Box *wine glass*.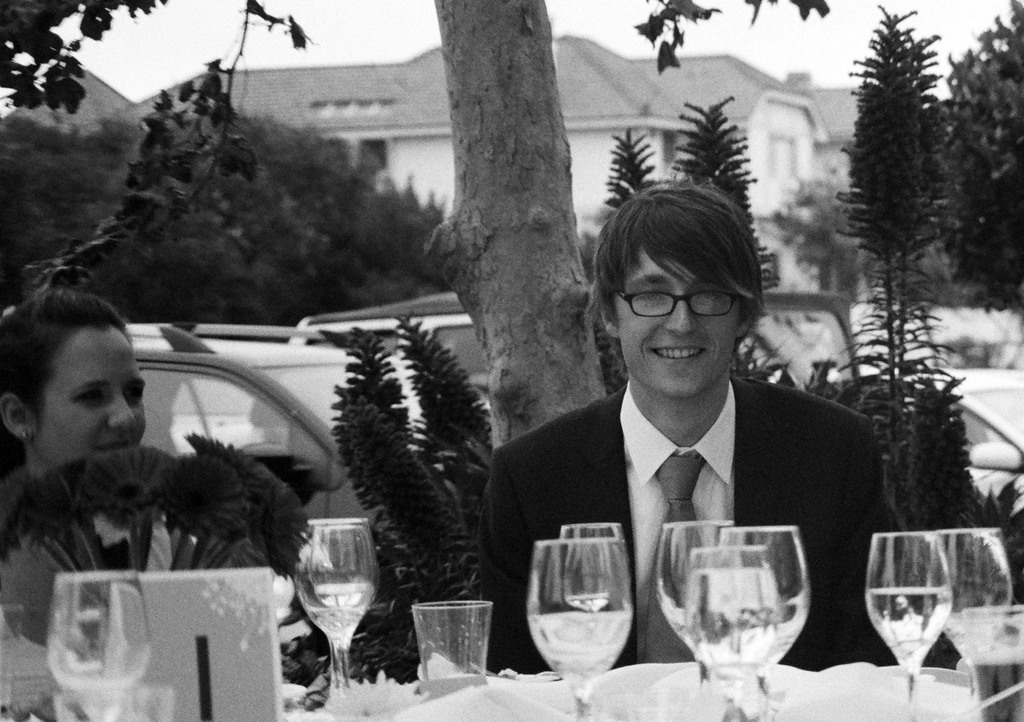
{"left": 922, "top": 532, "right": 1012, "bottom": 671}.
